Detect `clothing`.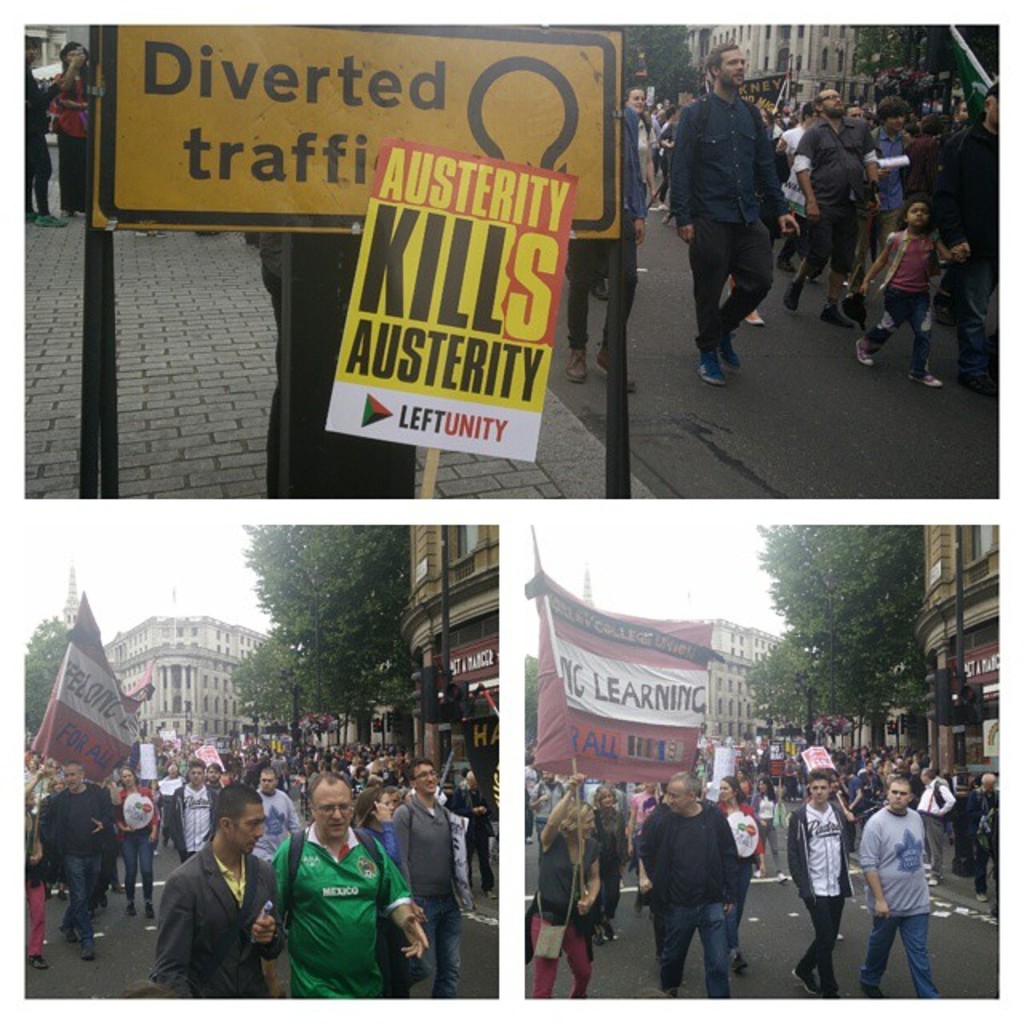
Detected at rect(632, 798, 747, 990).
